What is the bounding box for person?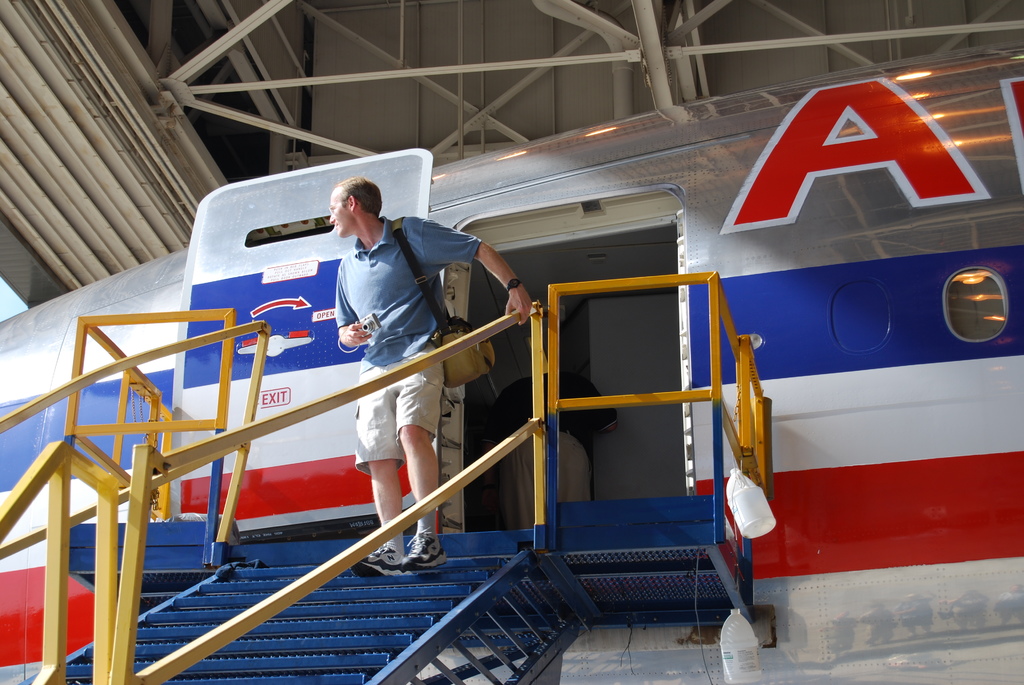
(328, 174, 532, 577).
